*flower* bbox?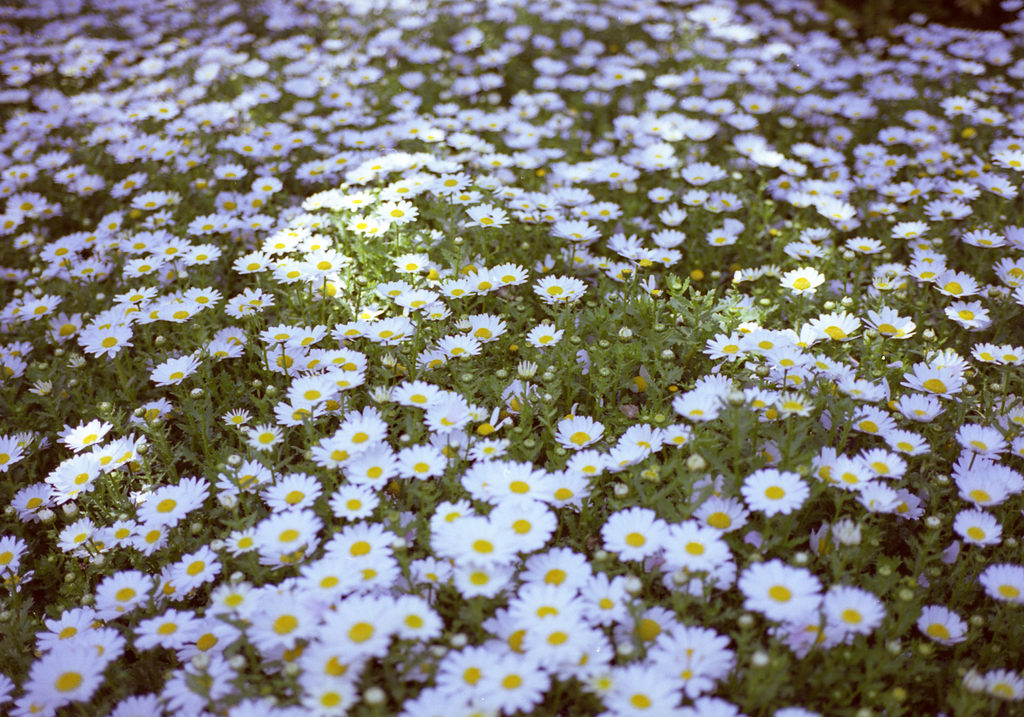
(x1=663, y1=521, x2=733, y2=573)
